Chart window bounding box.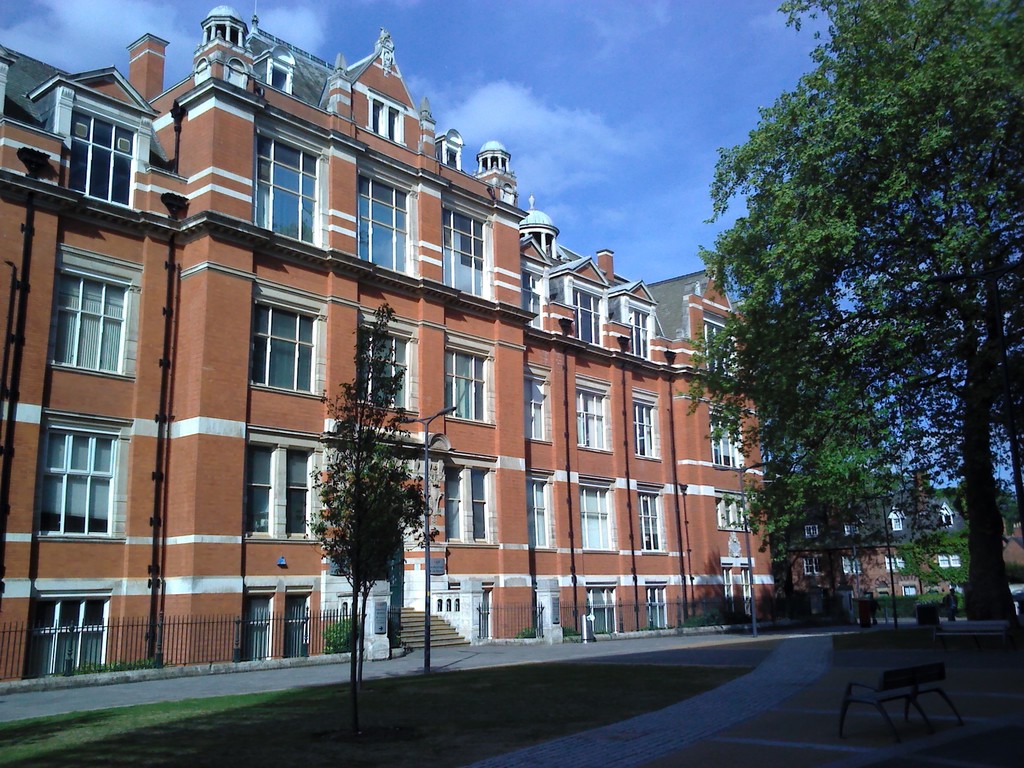
Charted: pyautogui.locateOnScreen(436, 204, 502, 300).
